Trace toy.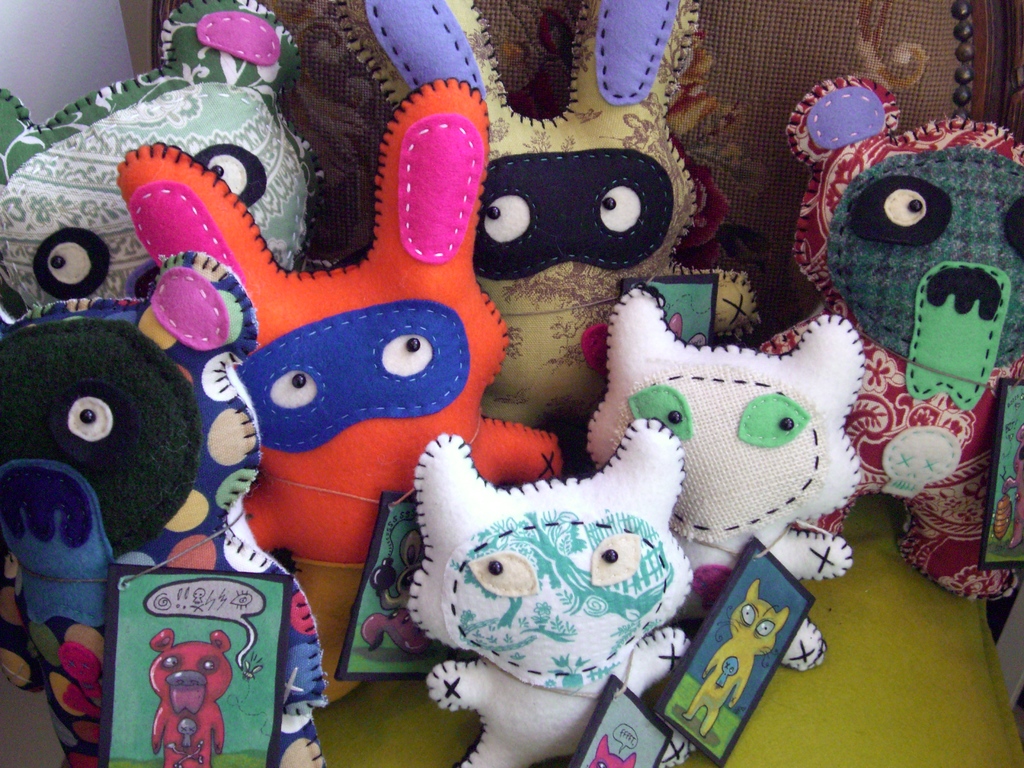
Traced to bbox=(112, 76, 513, 722).
